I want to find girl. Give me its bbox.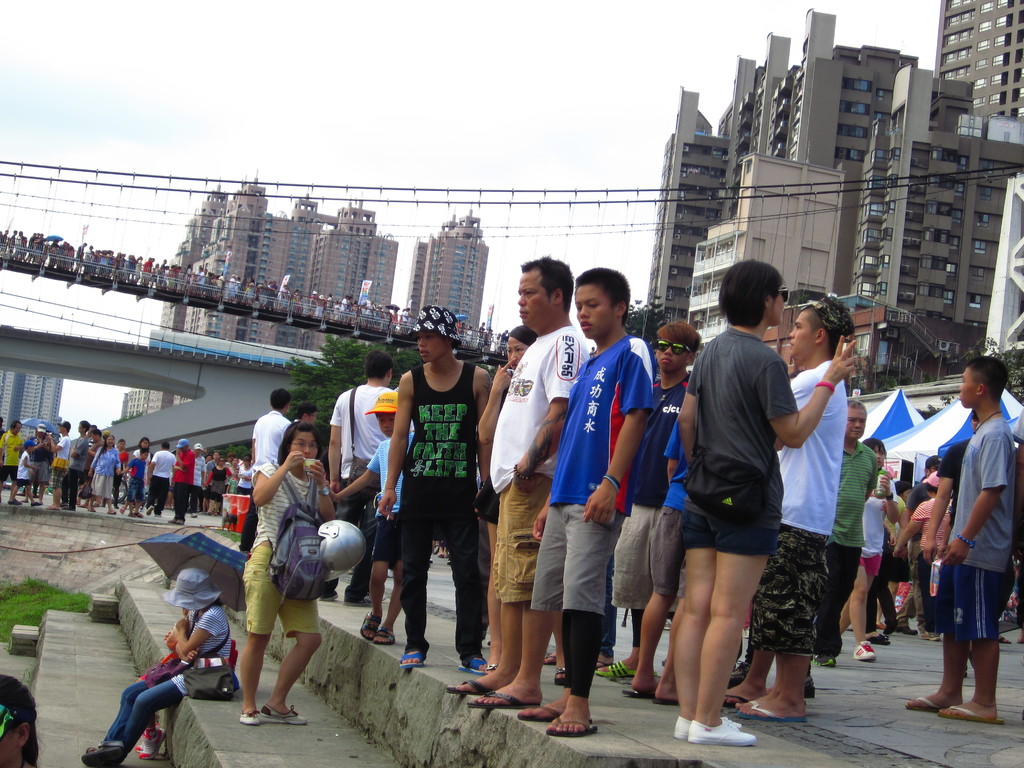
[left=892, top=468, right=950, bottom=641].
